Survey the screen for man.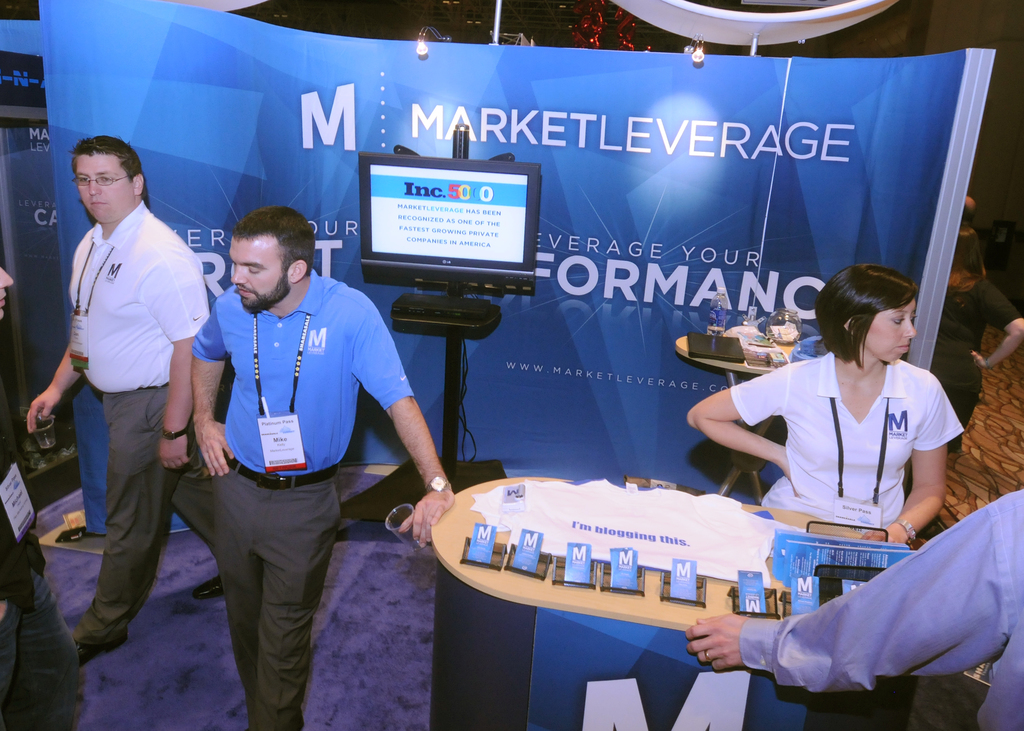
Survey found: detection(18, 138, 236, 660).
